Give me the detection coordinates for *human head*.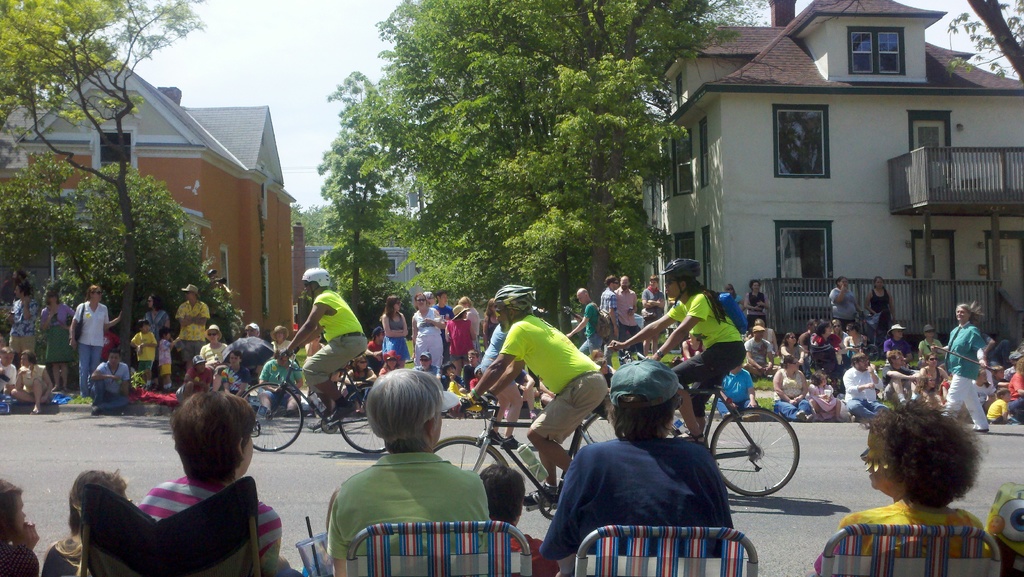
bbox=(724, 282, 739, 302).
